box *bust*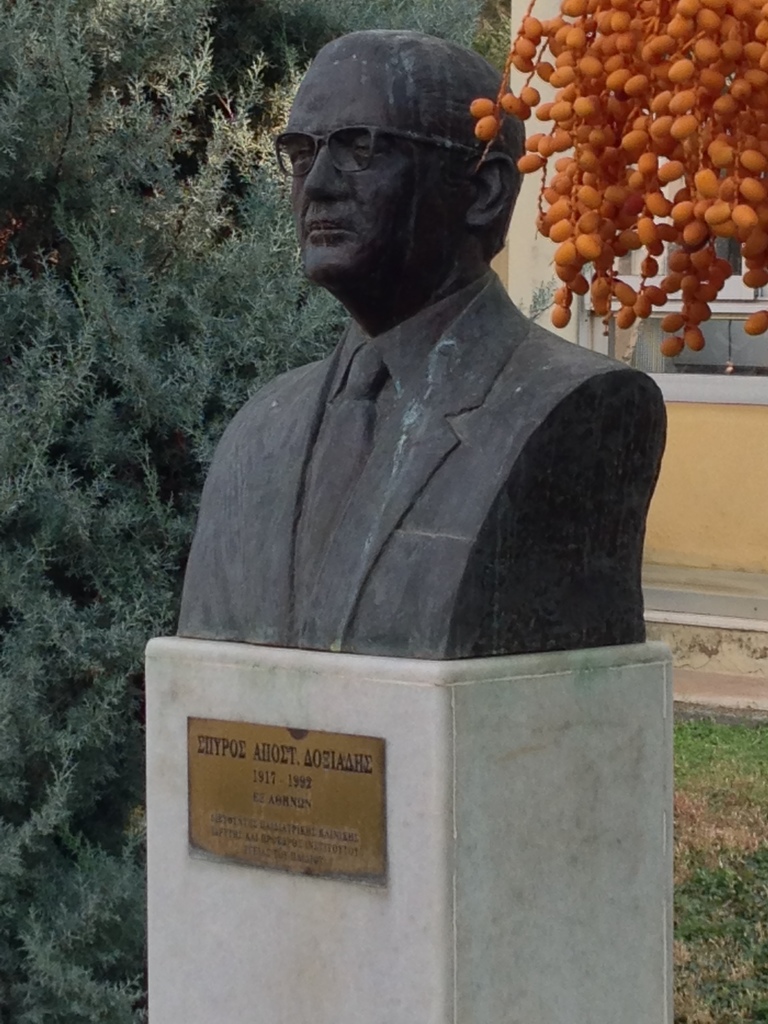
pyautogui.locateOnScreen(172, 26, 666, 666)
